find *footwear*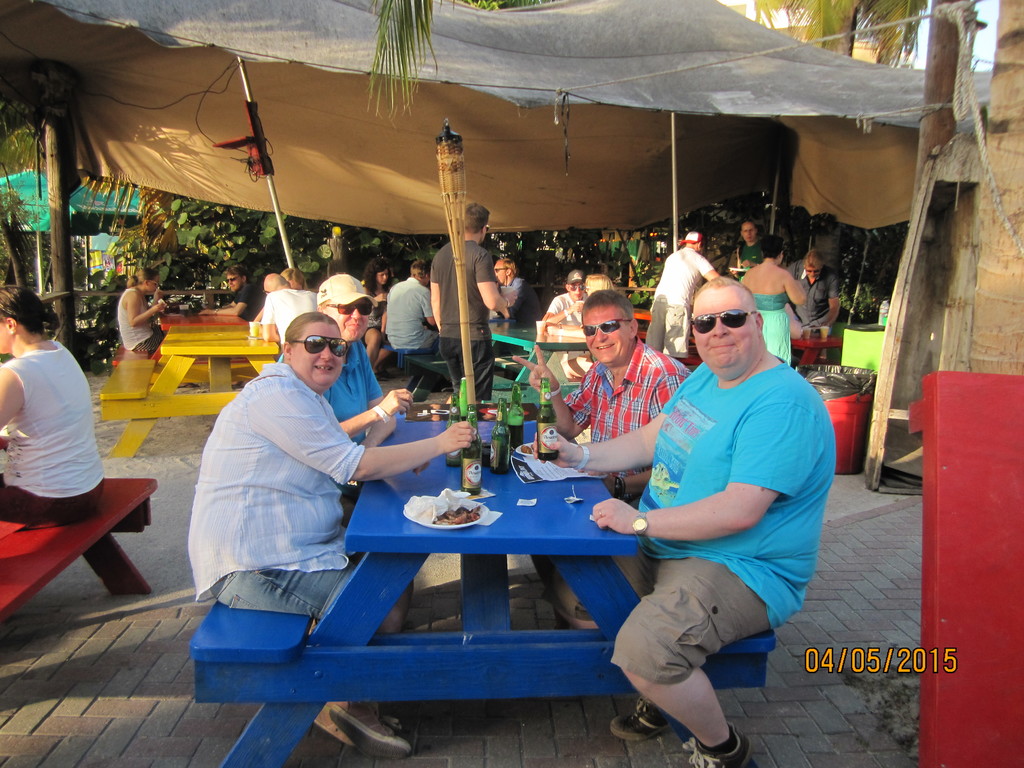
<region>330, 699, 412, 758</region>
